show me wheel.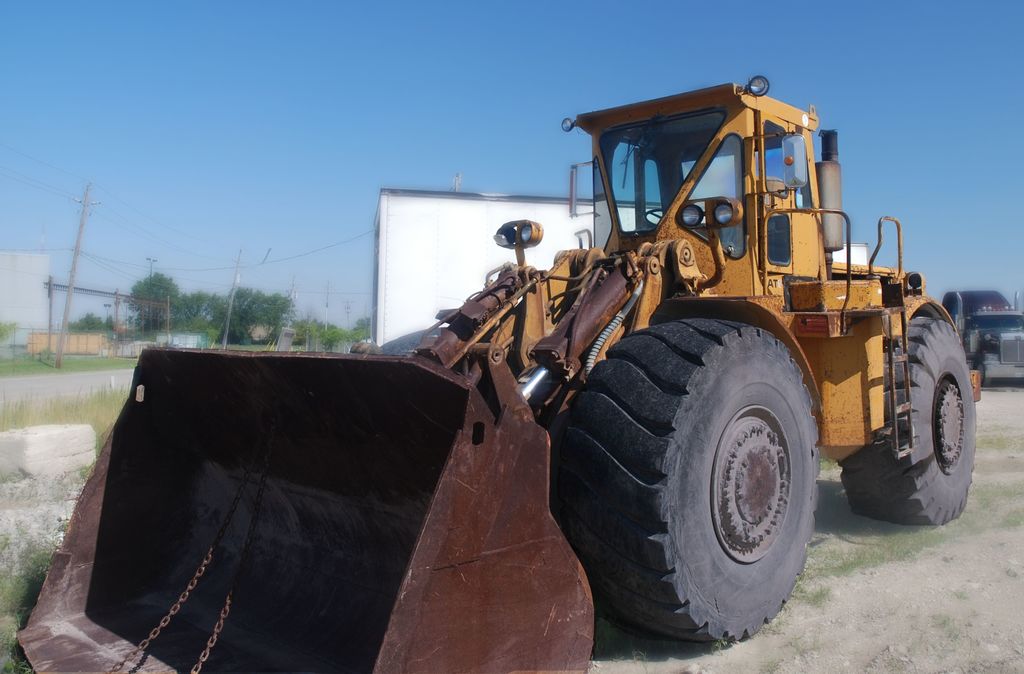
wheel is here: <bbox>571, 313, 837, 630</bbox>.
